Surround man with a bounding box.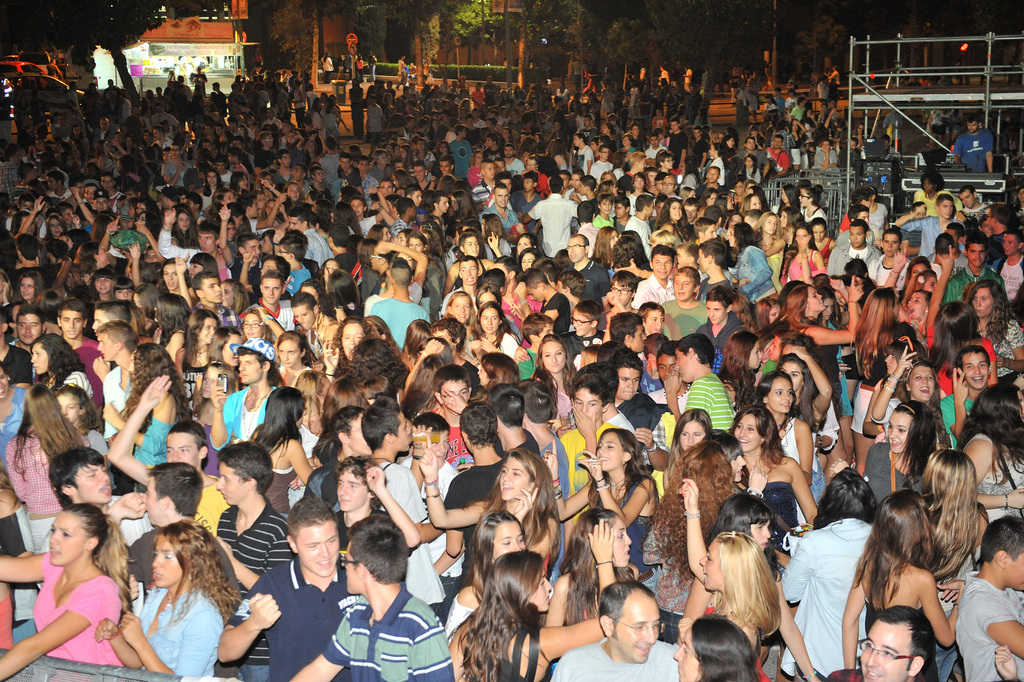
207,440,296,681.
